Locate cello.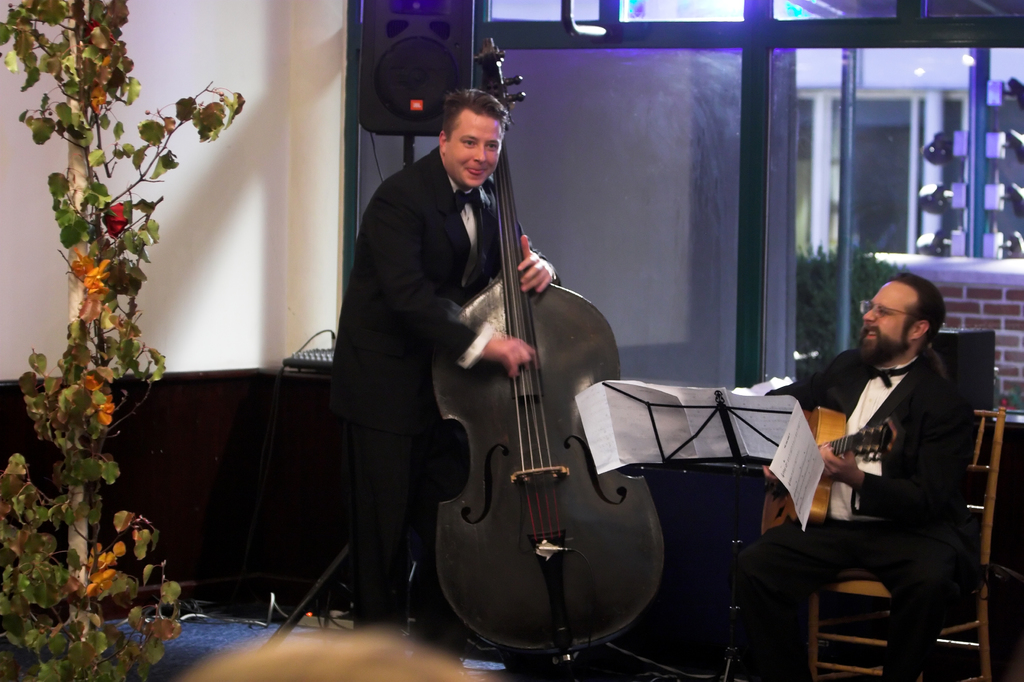
Bounding box: detection(434, 36, 668, 681).
